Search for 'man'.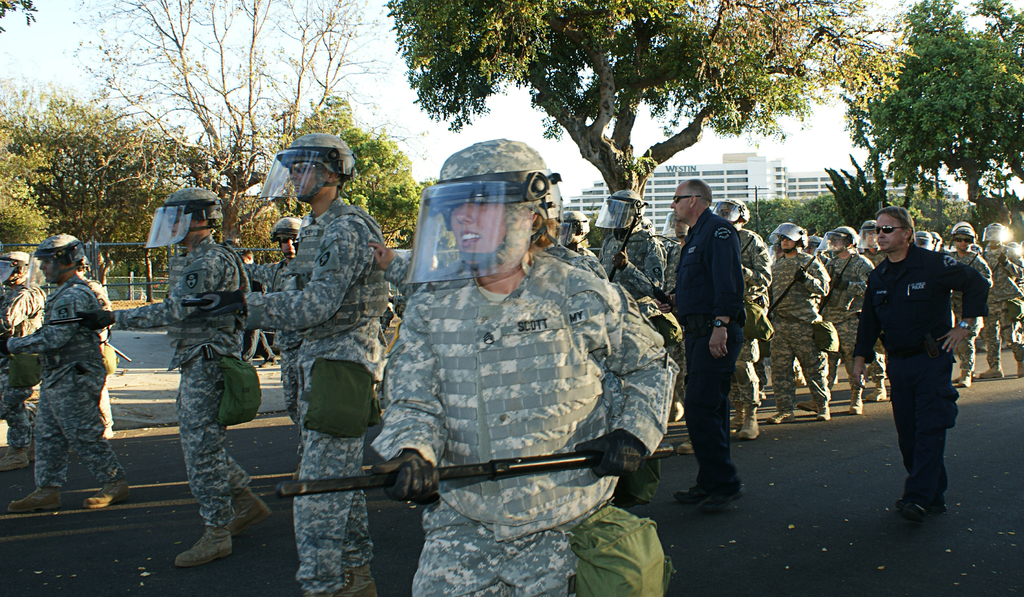
Found at x1=711, y1=195, x2=774, y2=440.
